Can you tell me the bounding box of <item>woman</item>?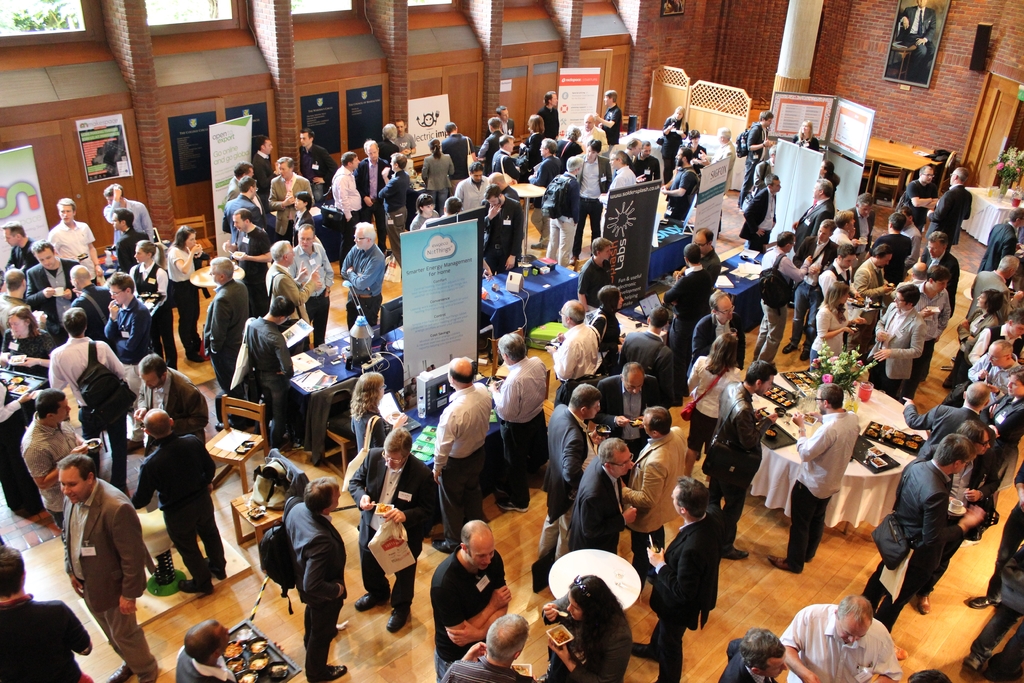
[left=947, top=289, right=1002, bottom=397].
